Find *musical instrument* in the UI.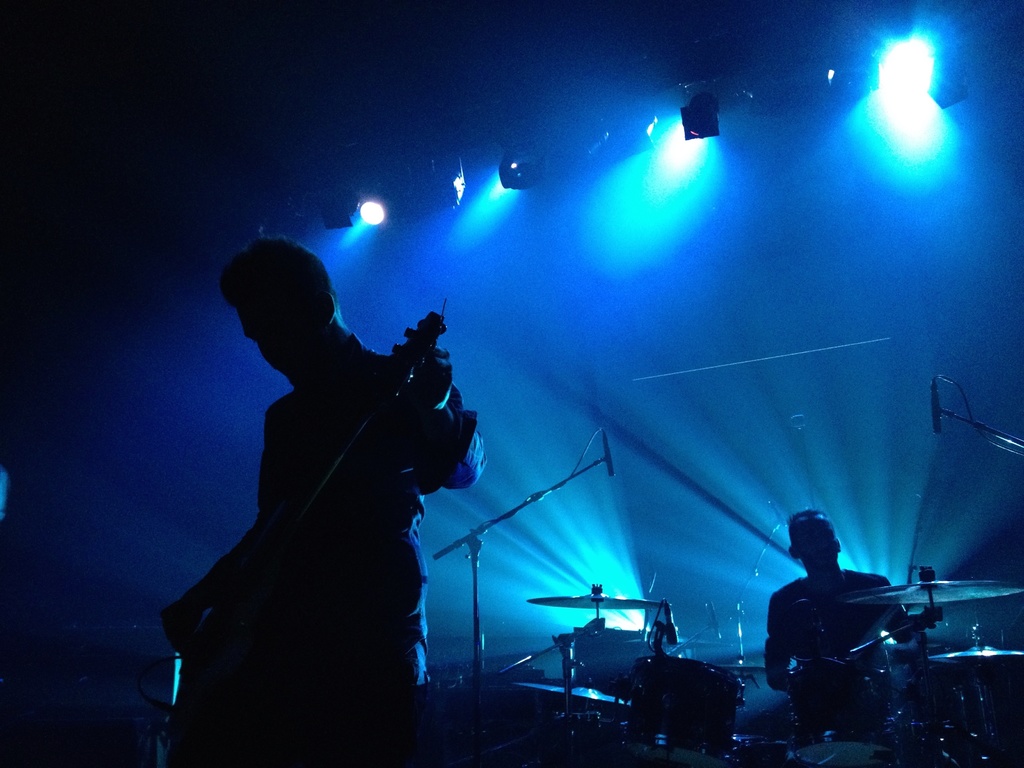
UI element at [x1=629, y1=655, x2=748, y2=765].
